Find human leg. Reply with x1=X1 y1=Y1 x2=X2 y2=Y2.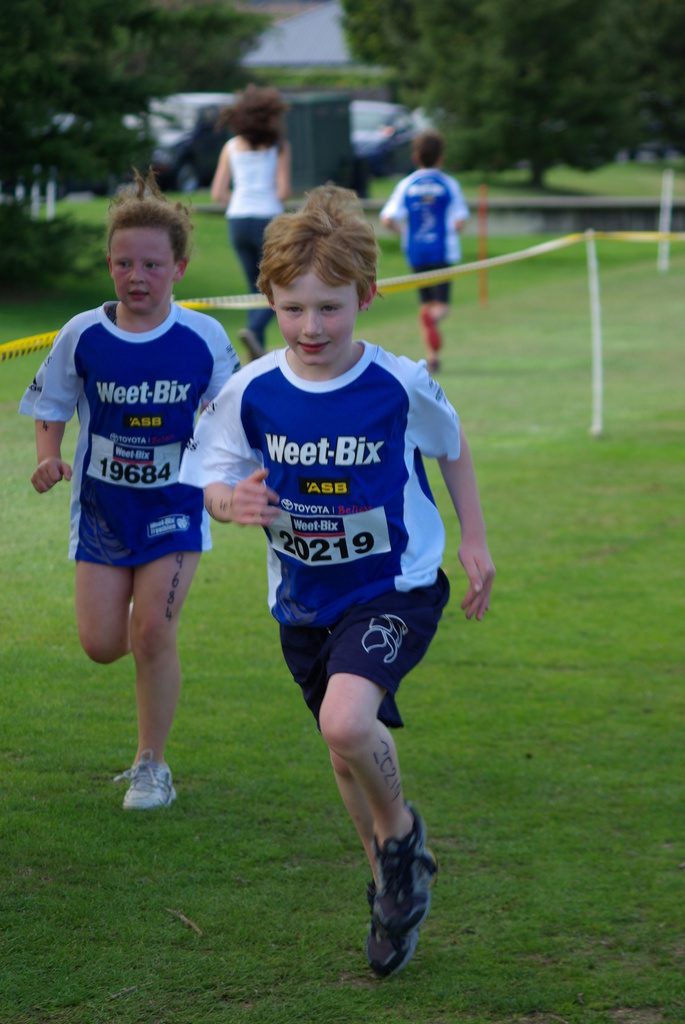
x1=284 y1=641 x2=413 y2=961.
